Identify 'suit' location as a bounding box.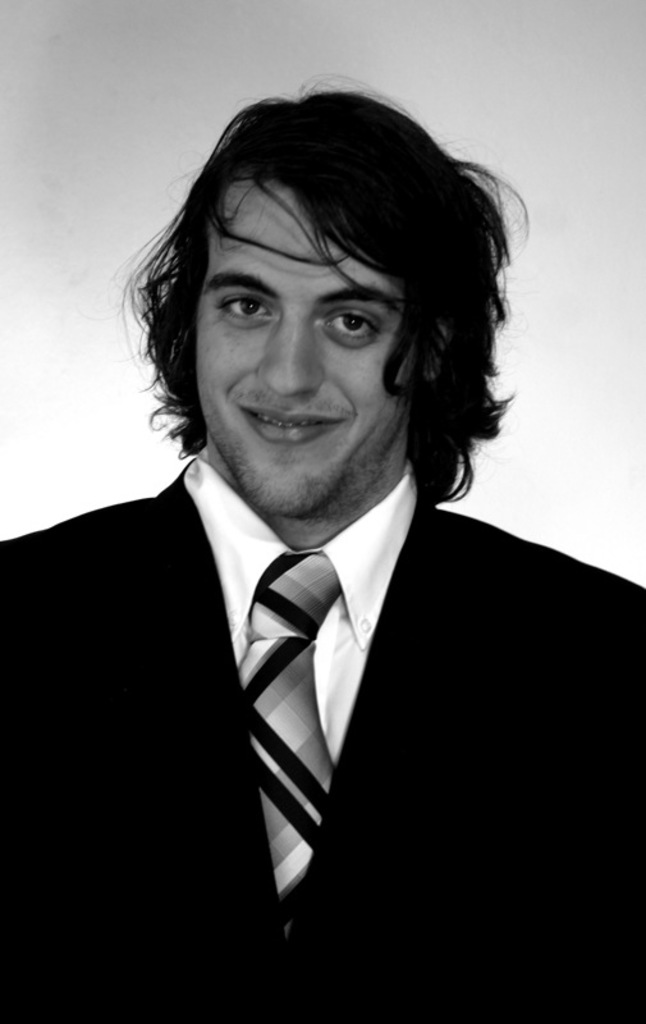
{"left": 141, "top": 426, "right": 490, "bottom": 961}.
